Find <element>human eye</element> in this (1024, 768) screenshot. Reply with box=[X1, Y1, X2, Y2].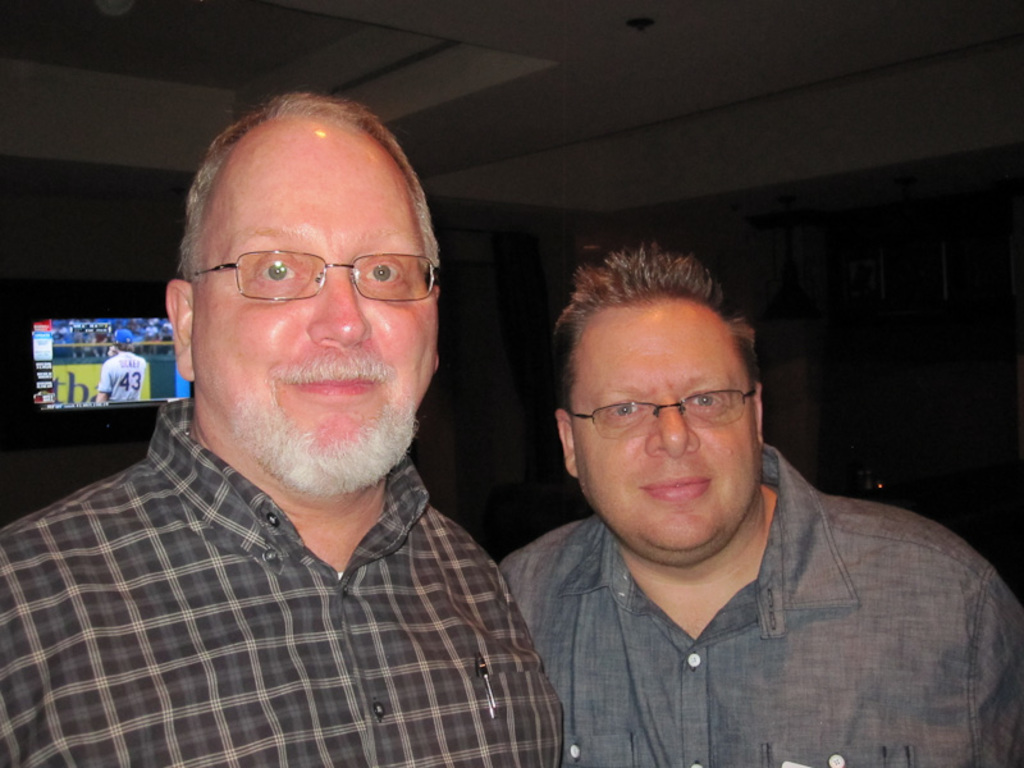
box=[253, 250, 305, 289].
